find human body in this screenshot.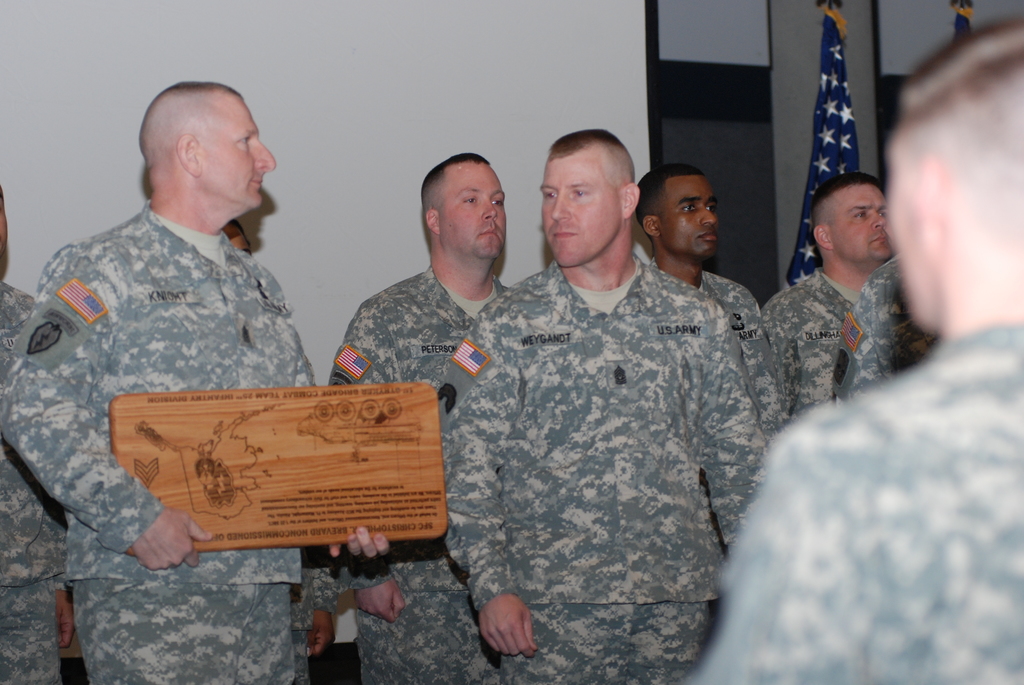
The bounding box for human body is select_region(8, 198, 391, 684).
